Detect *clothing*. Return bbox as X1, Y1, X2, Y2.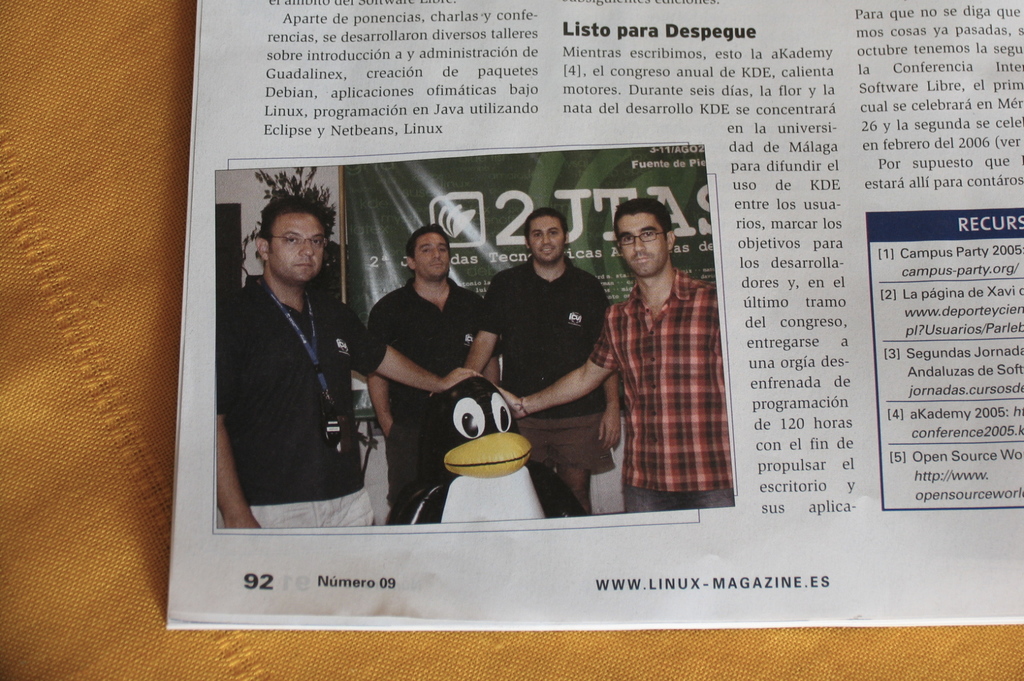
603, 226, 730, 511.
